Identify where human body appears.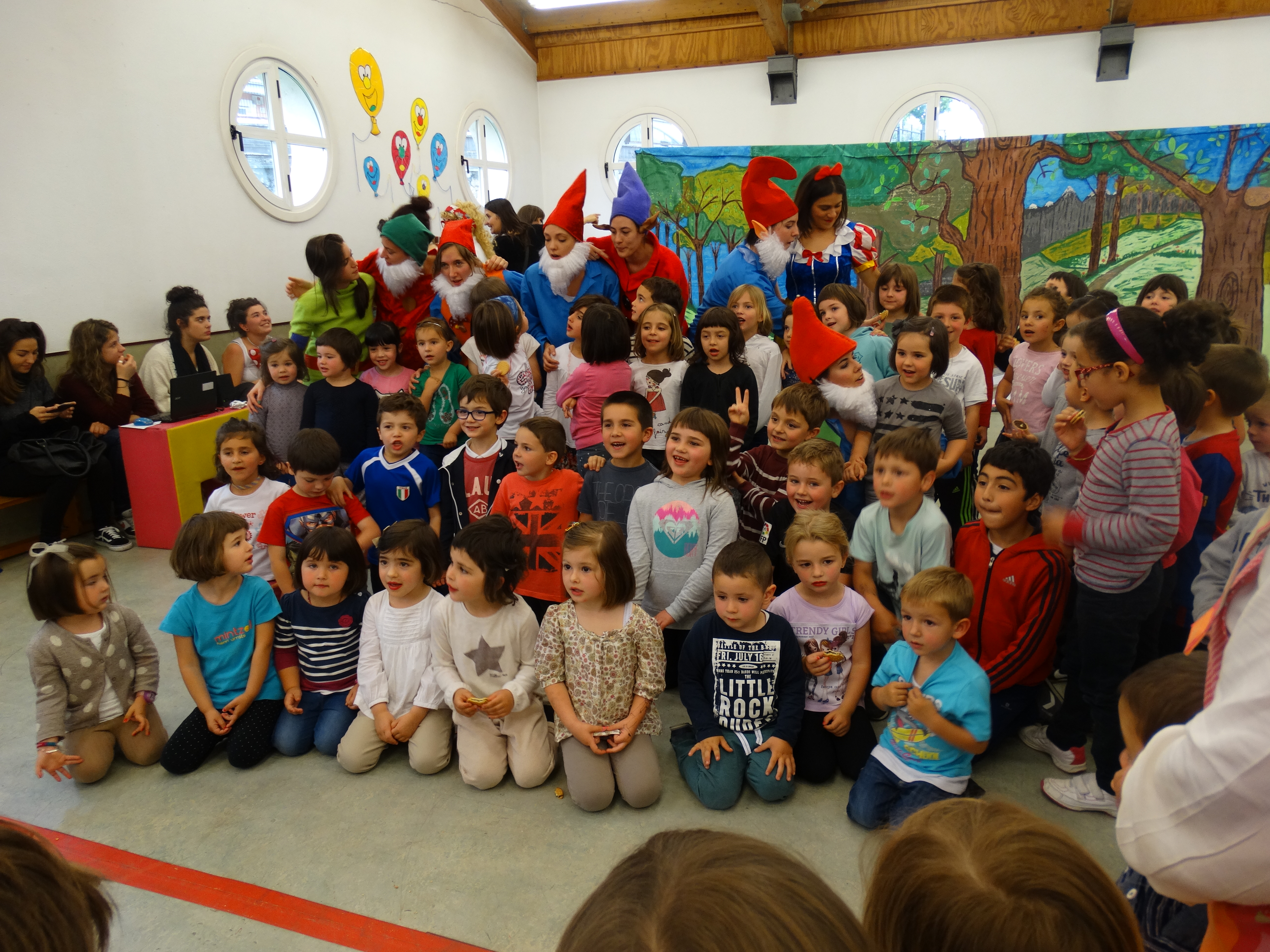
Appears at 257:97:291:200.
